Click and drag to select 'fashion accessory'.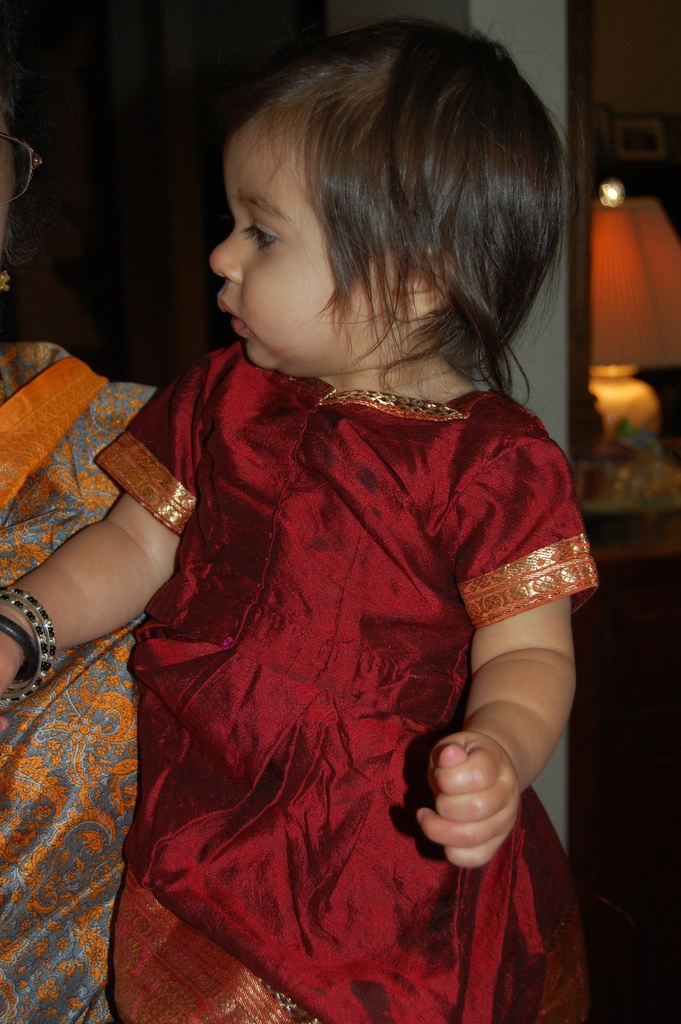
Selection: bbox(0, 593, 47, 724).
